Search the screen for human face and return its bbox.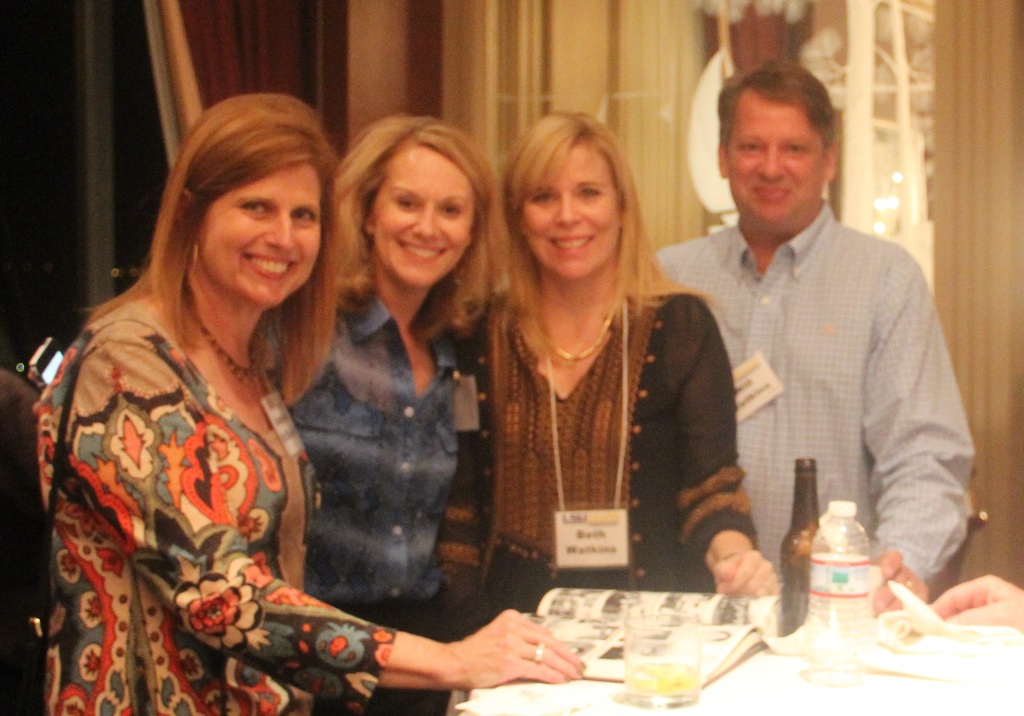
Found: [524, 145, 620, 284].
